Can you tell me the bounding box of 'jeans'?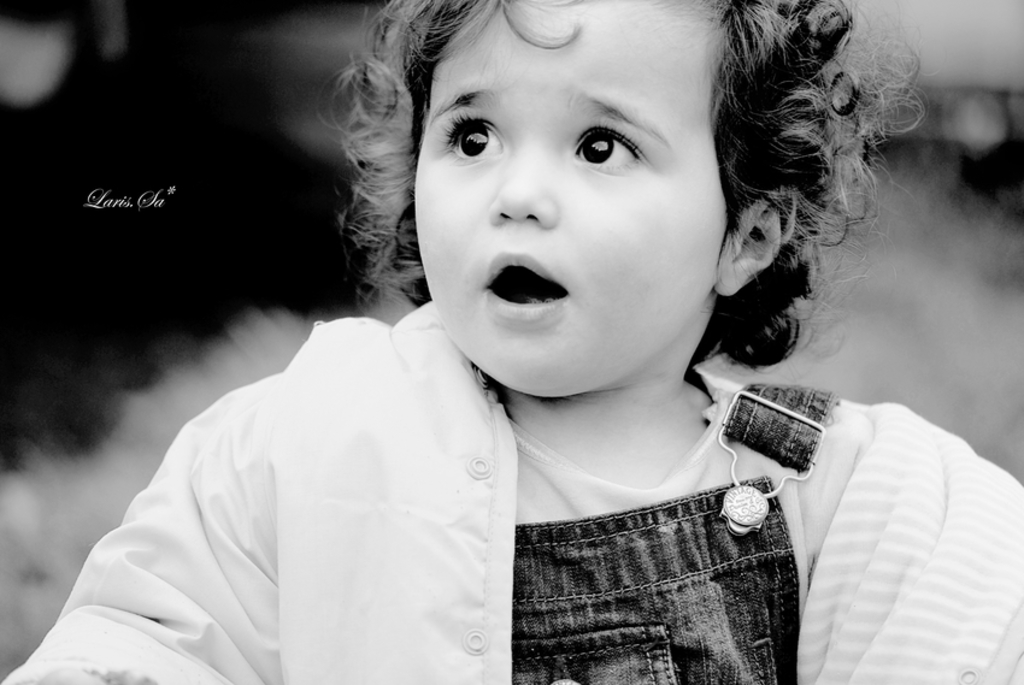
BBox(512, 388, 838, 683).
